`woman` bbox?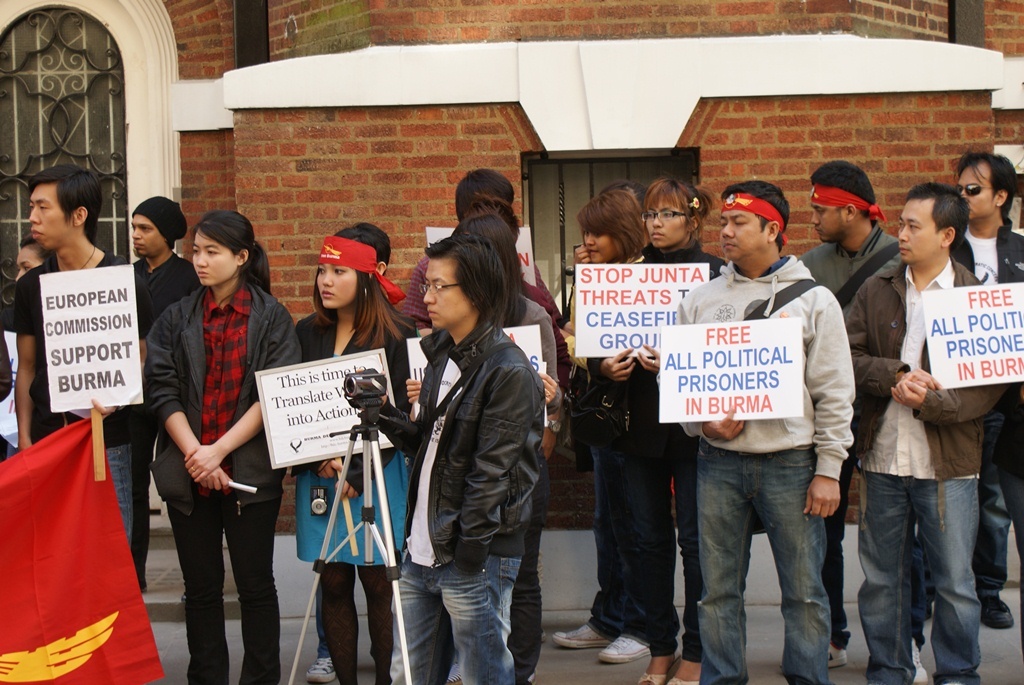
BBox(433, 213, 562, 684)
